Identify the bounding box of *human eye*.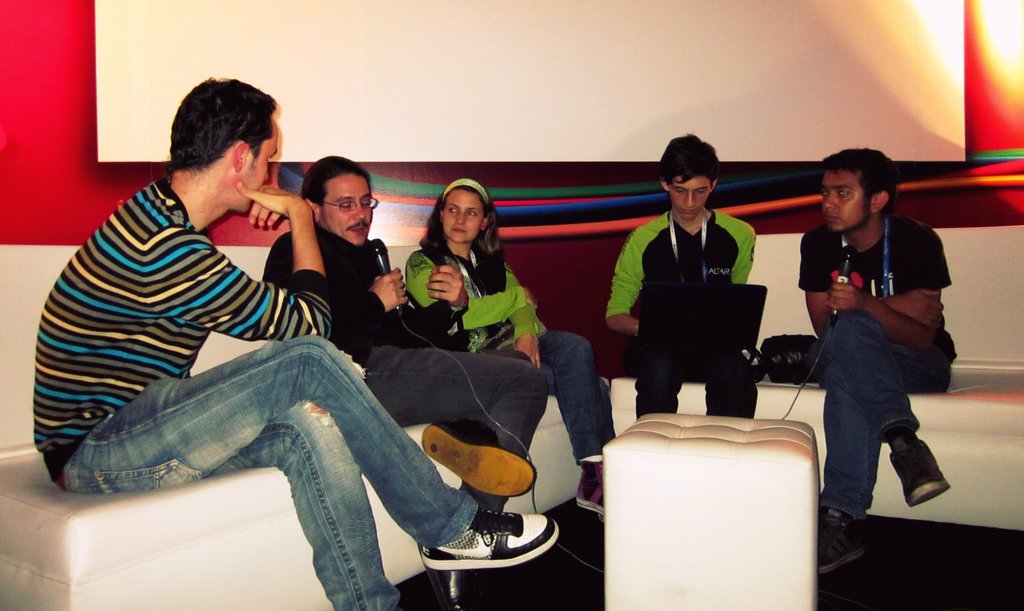
select_region(837, 189, 853, 199).
